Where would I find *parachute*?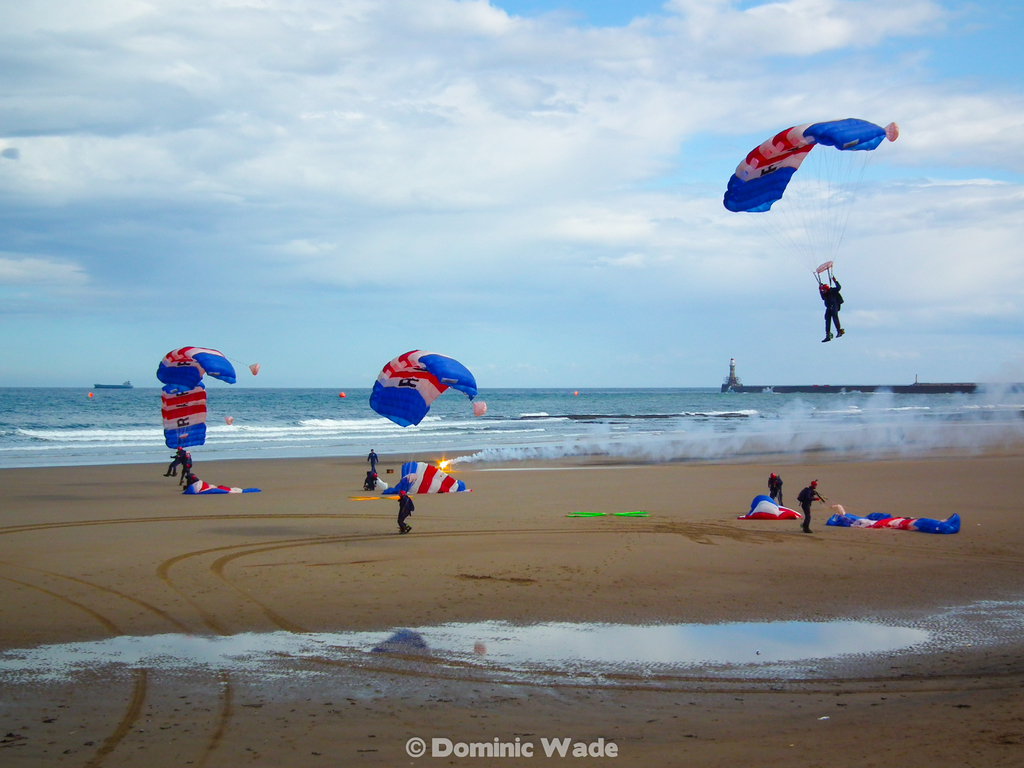
At (740, 499, 804, 518).
